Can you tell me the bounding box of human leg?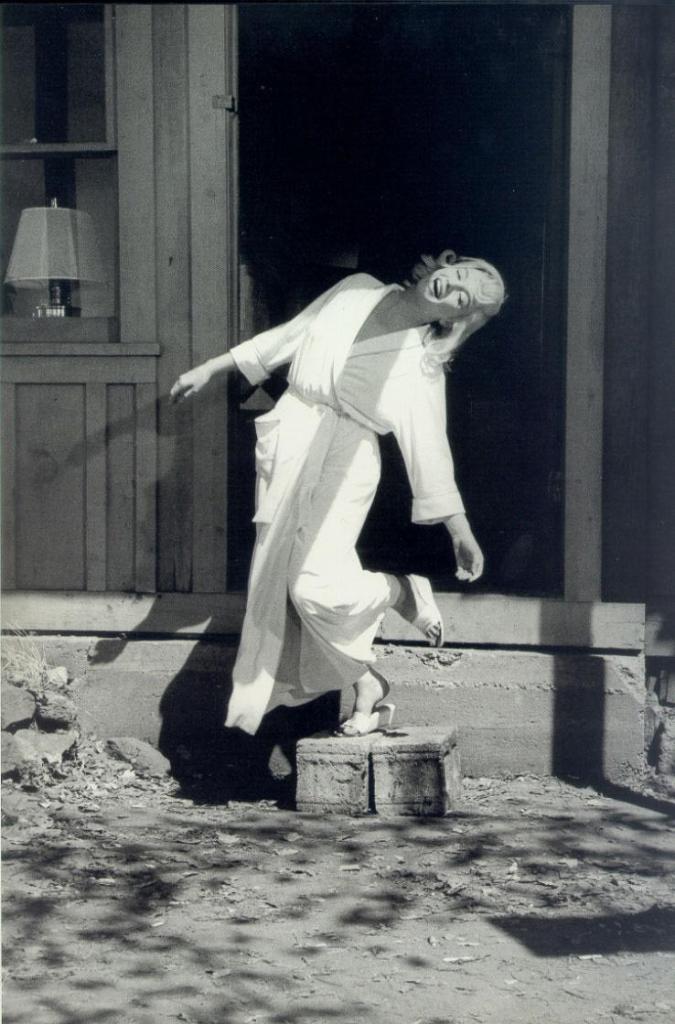
[x1=292, y1=409, x2=447, y2=642].
